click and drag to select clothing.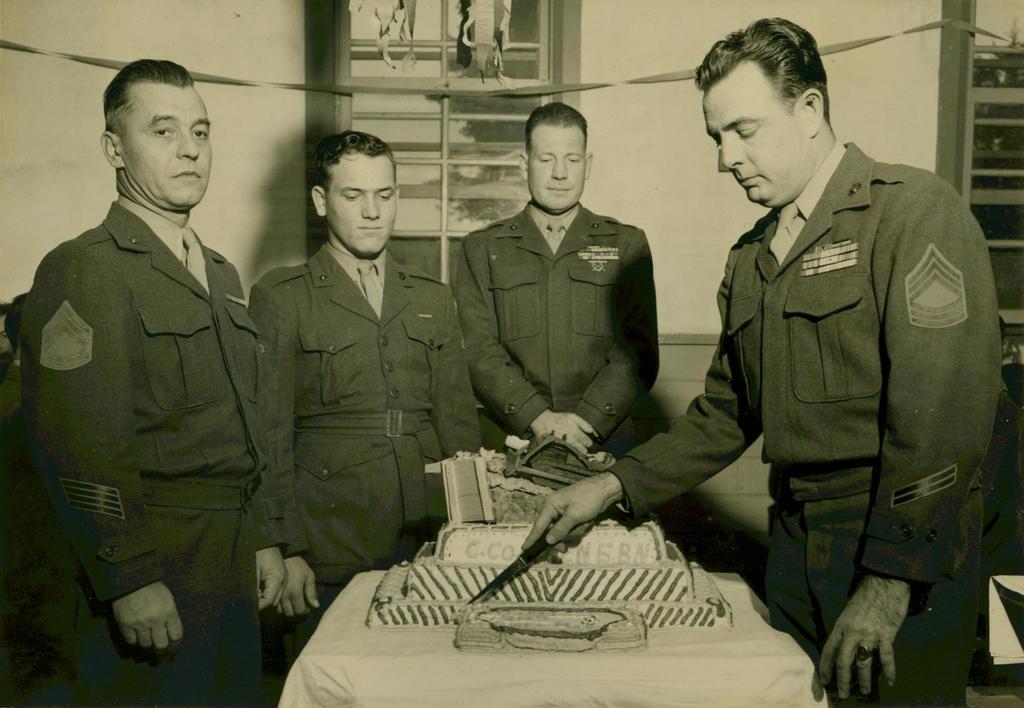
Selection: pyautogui.locateOnScreen(18, 201, 268, 707).
